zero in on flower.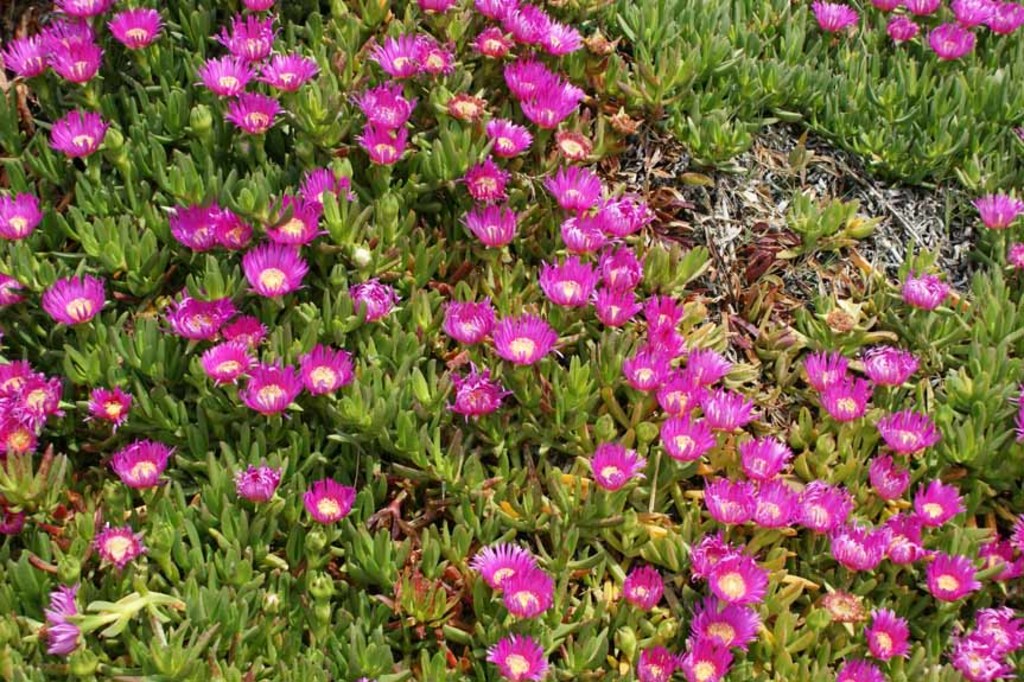
Zeroed in: bbox=[702, 434, 860, 560].
